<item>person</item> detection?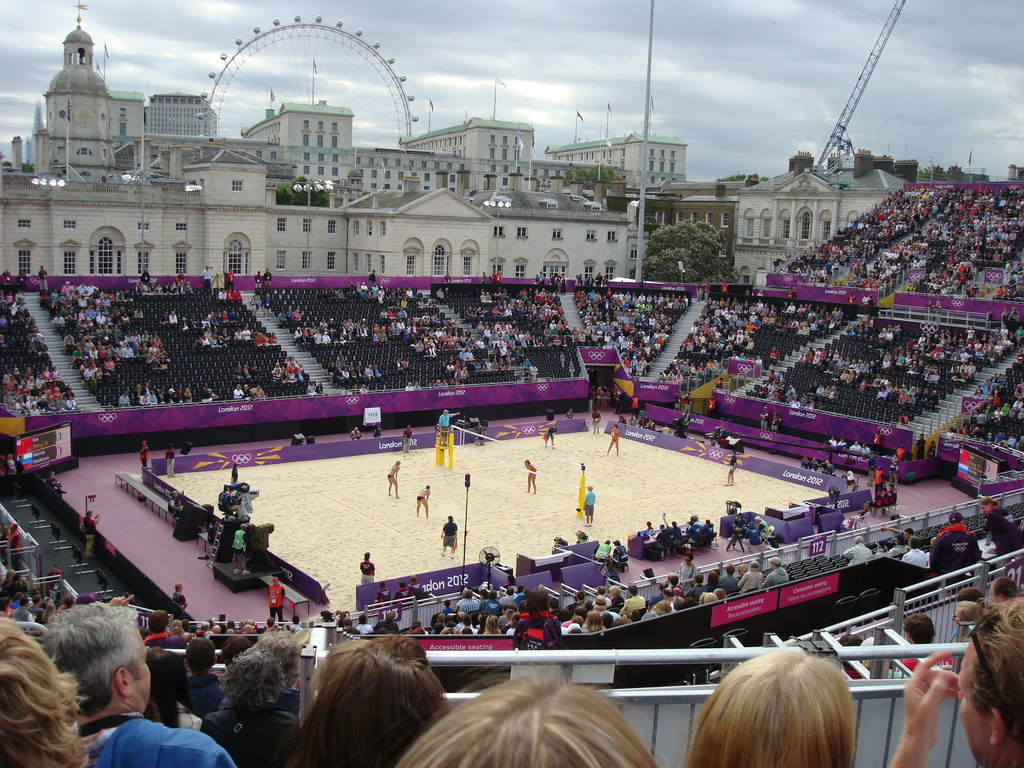
Rect(652, 580, 670, 604)
